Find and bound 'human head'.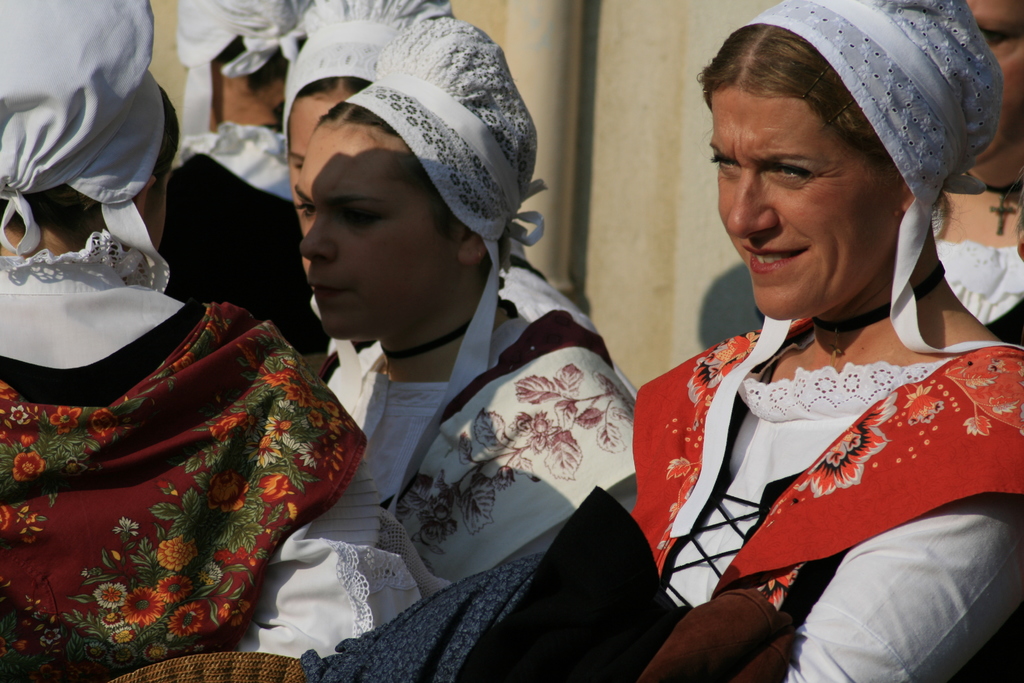
Bound: (33, 71, 180, 243).
